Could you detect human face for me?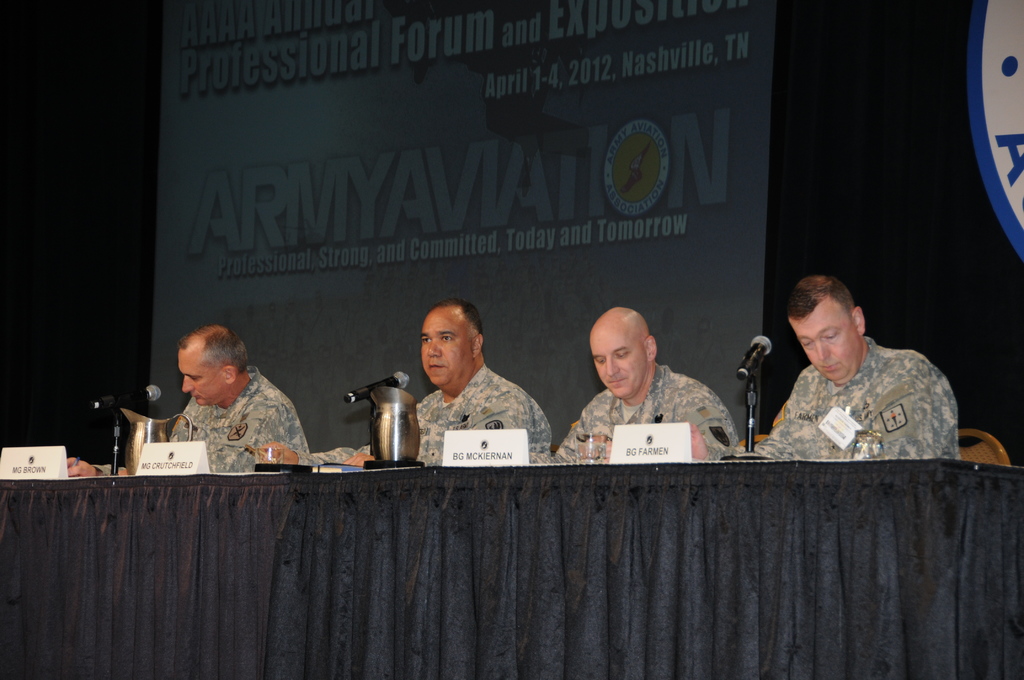
Detection result: region(419, 311, 463, 394).
